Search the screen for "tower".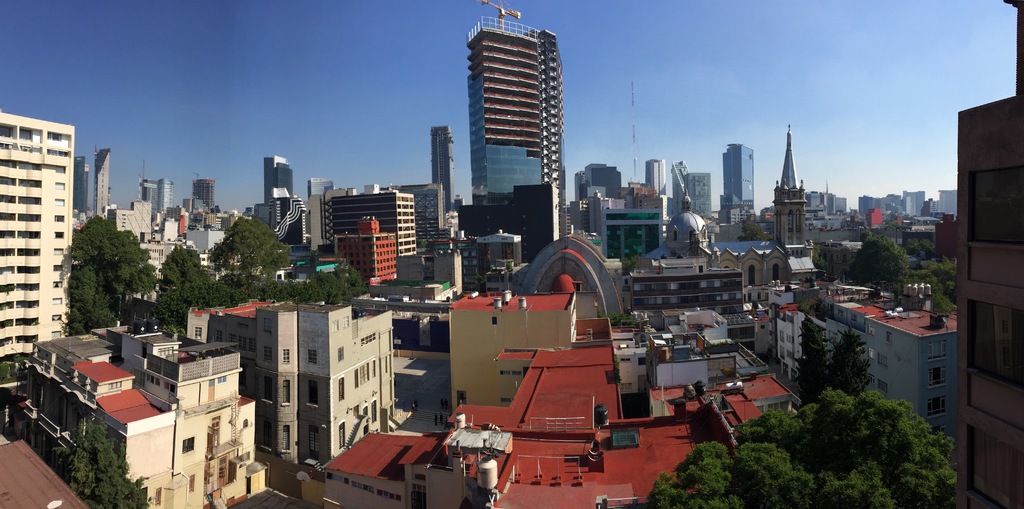
Found at x1=952 y1=0 x2=1023 y2=508.
